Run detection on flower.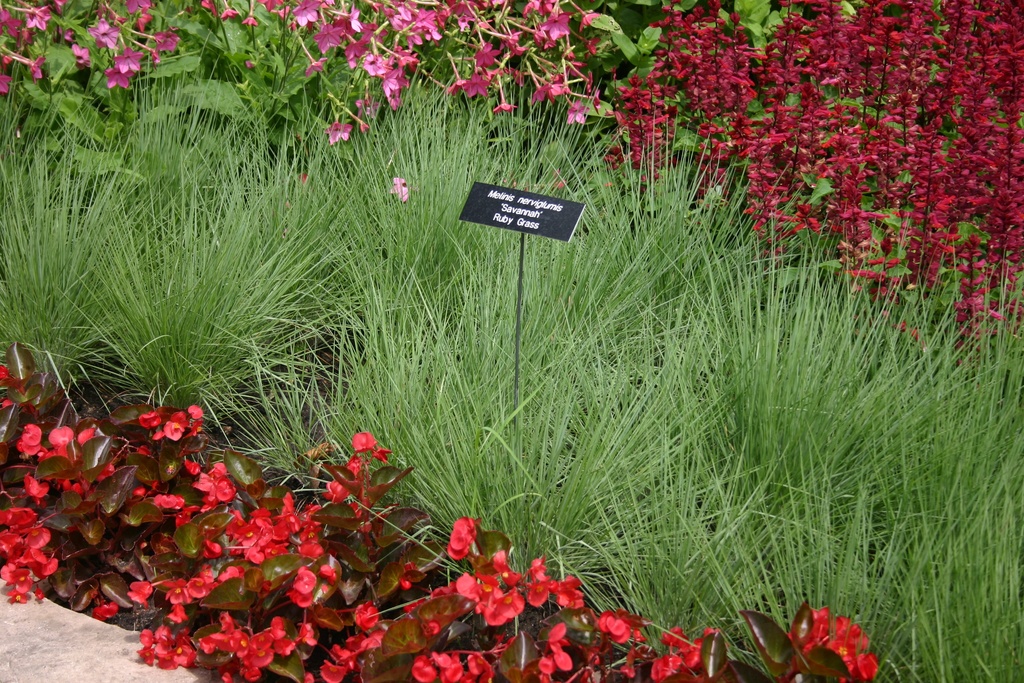
Result: (left=336, top=0, right=355, bottom=26).
